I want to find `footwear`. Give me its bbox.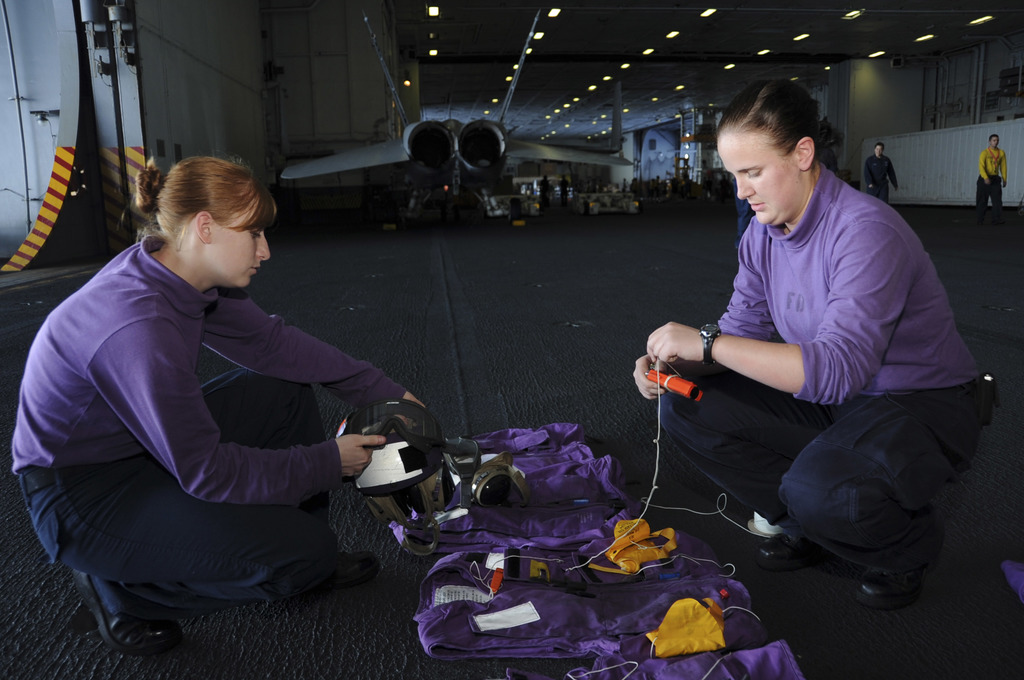
861:574:927:603.
